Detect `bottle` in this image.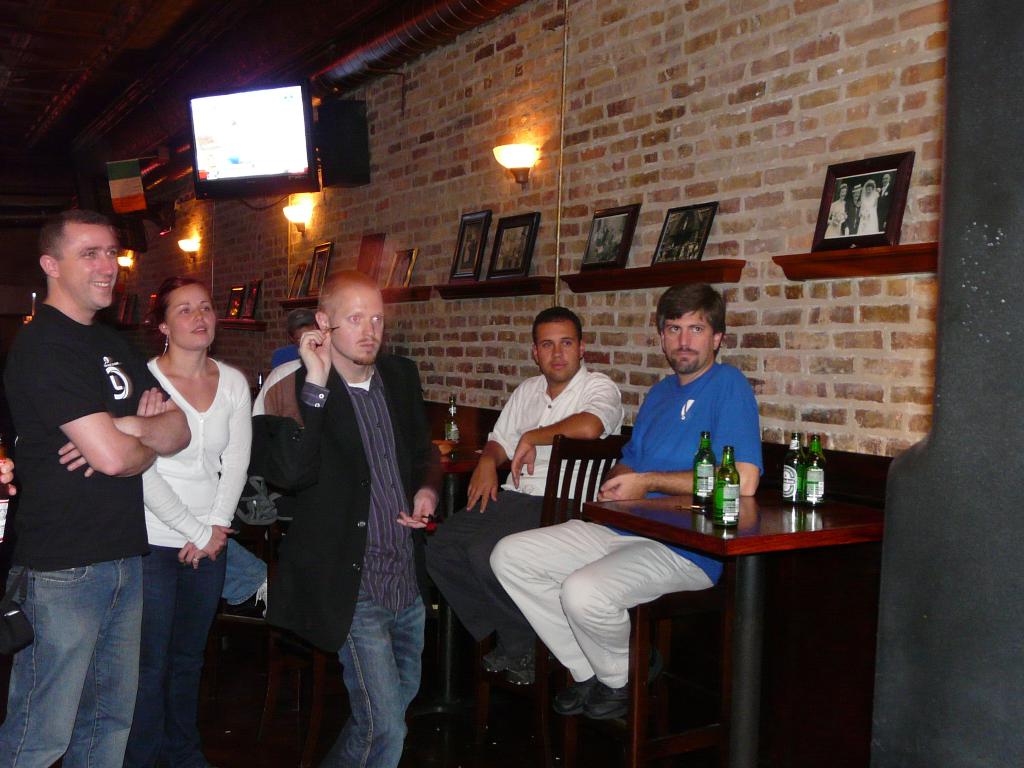
Detection: [255,373,264,390].
